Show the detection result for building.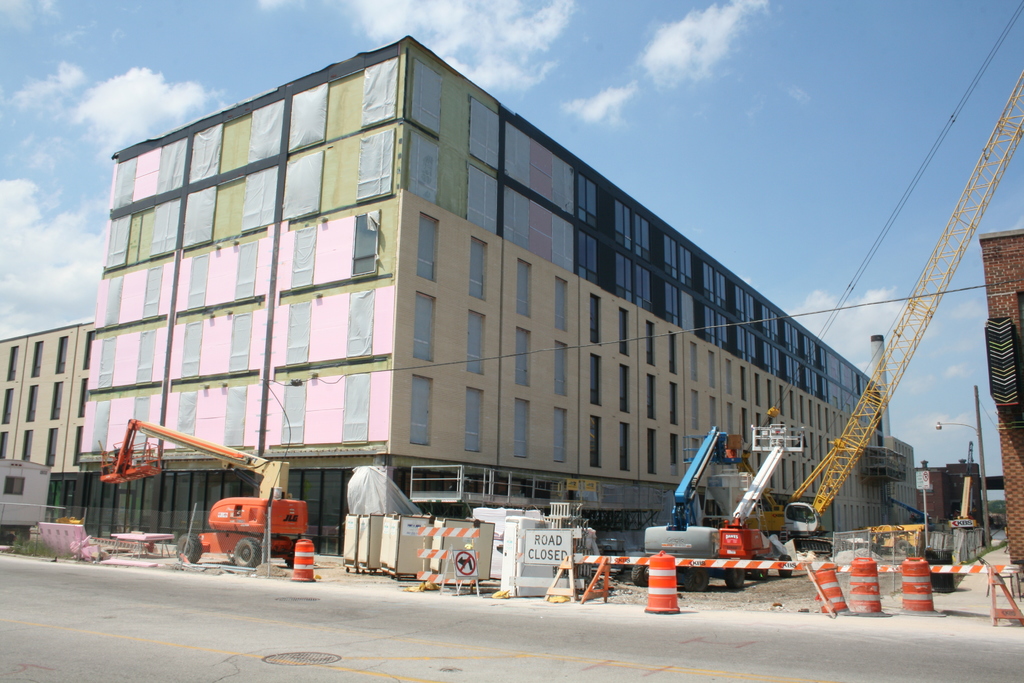
box=[77, 38, 883, 537].
